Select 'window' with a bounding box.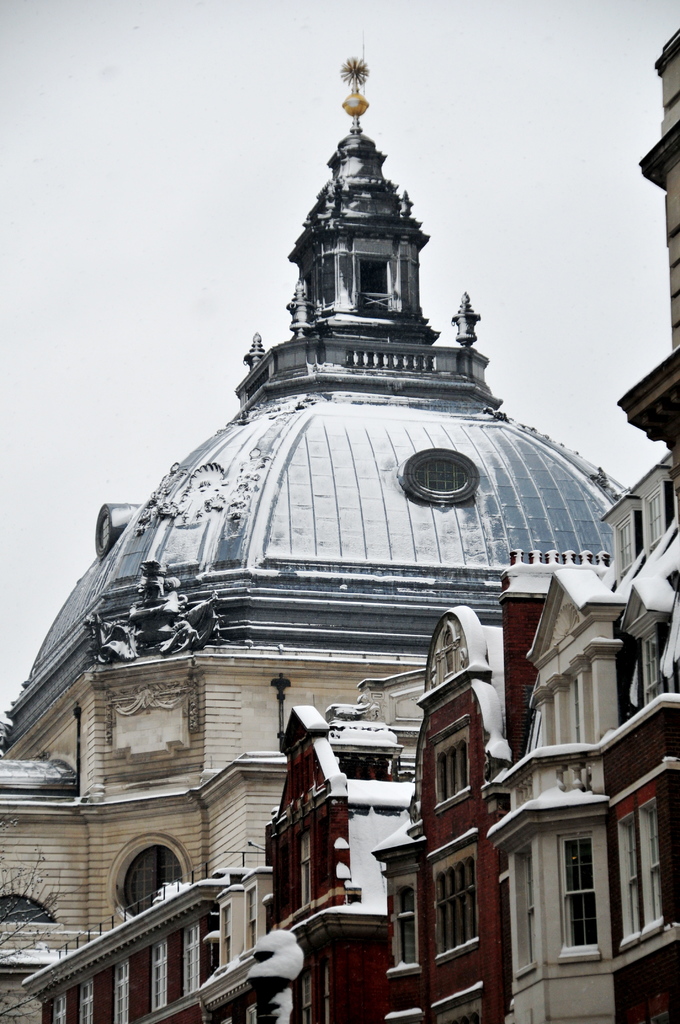
[left=642, top=485, right=668, bottom=547].
